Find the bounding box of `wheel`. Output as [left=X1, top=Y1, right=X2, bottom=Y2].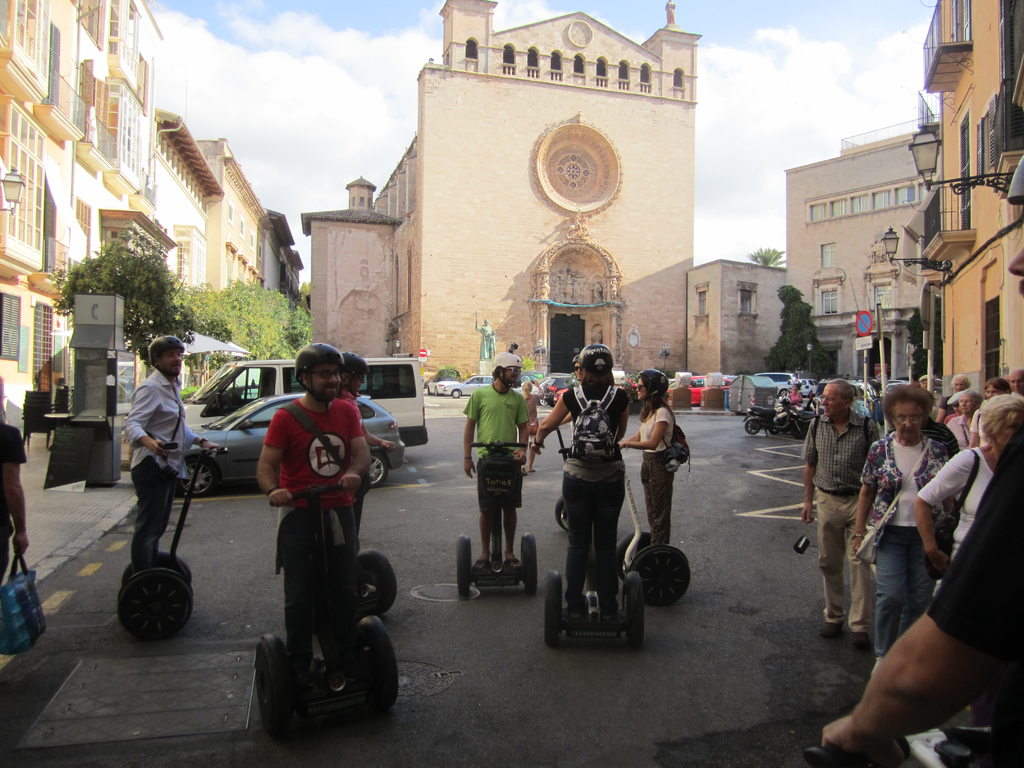
[left=426, top=386, right=431, bottom=395].
